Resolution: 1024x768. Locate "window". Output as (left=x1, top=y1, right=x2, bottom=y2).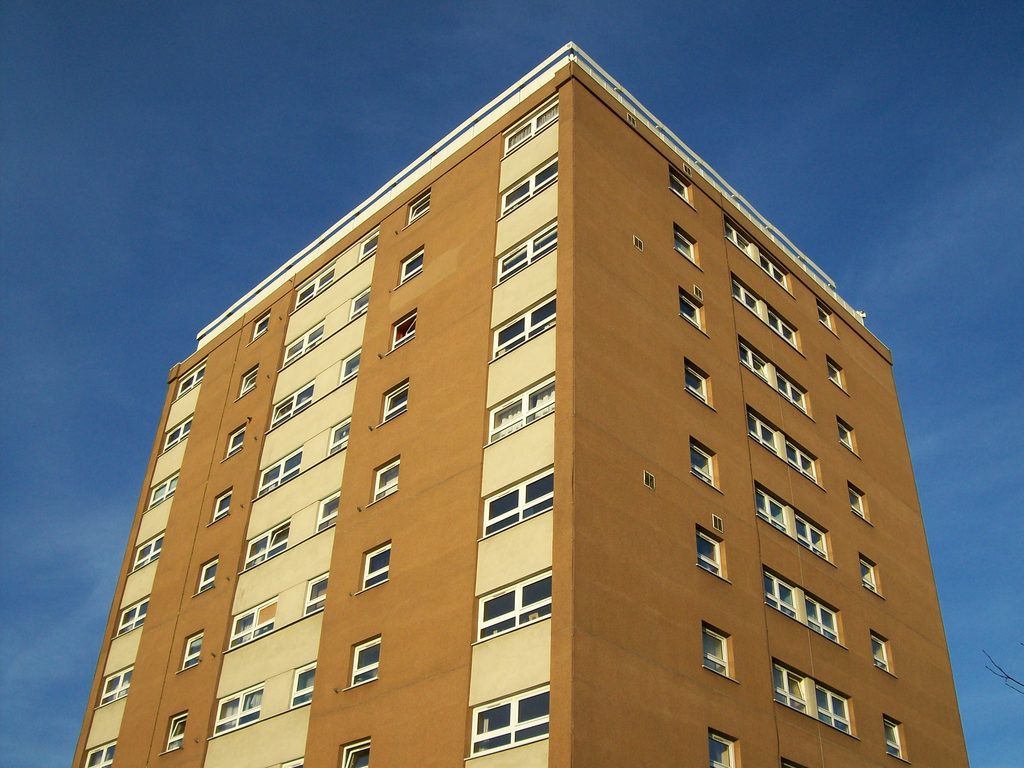
(left=837, top=414, right=858, bottom=459).
